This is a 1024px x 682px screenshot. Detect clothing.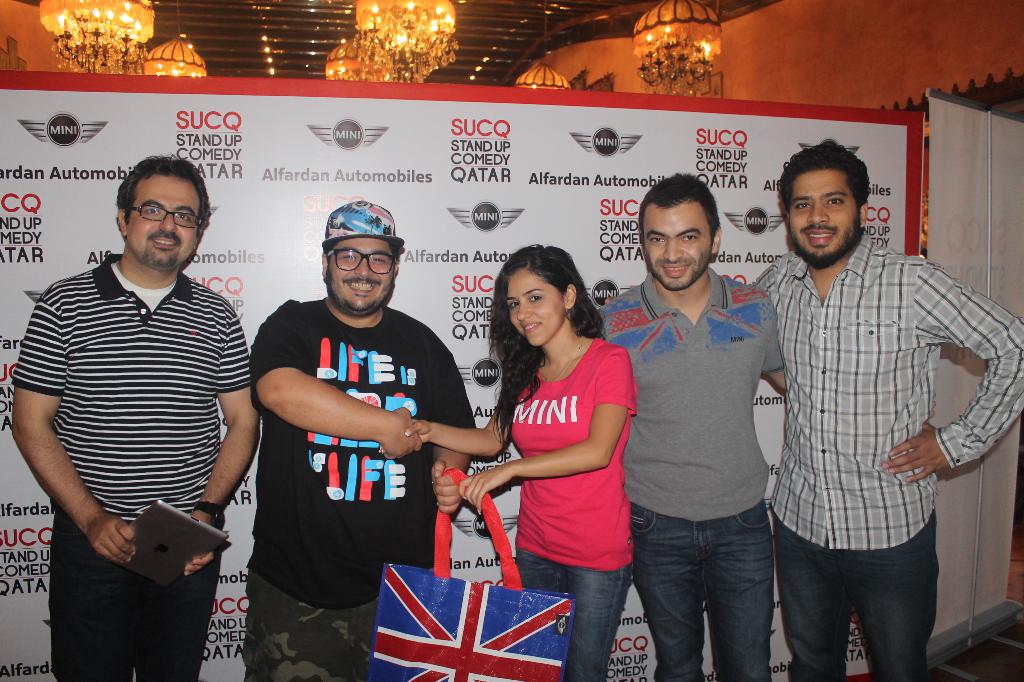
crop(23, 227, 247, 599).
